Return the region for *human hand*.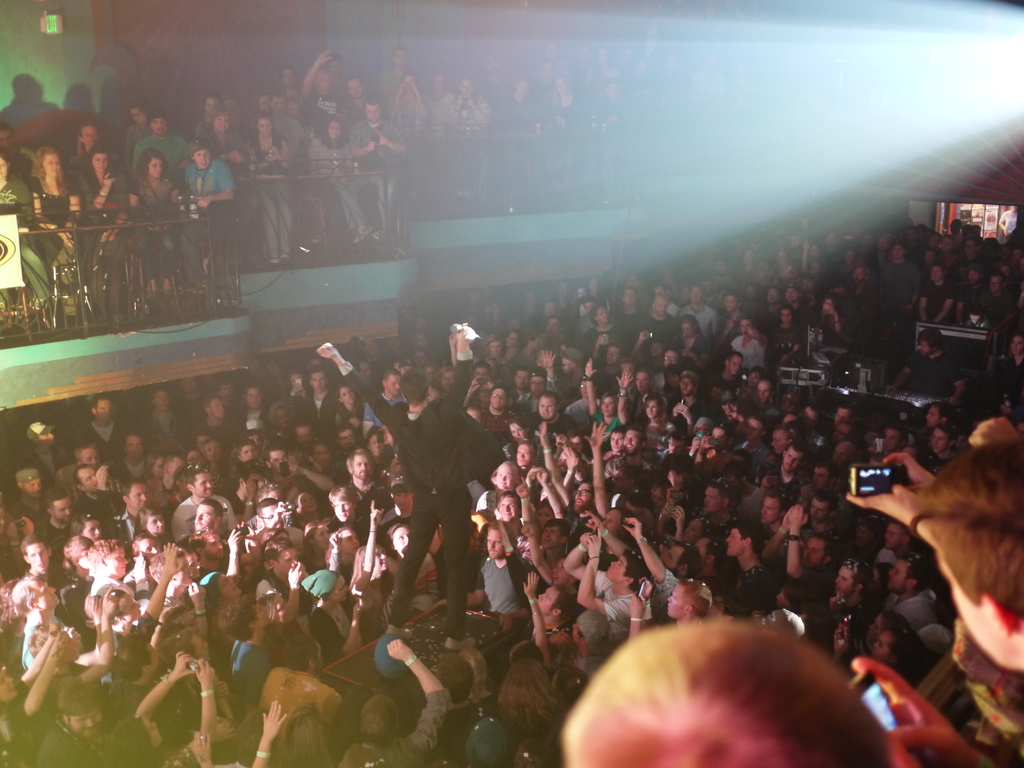
{"x1": 101, "y1": 170, "x2": 117, "y2": 189}.
